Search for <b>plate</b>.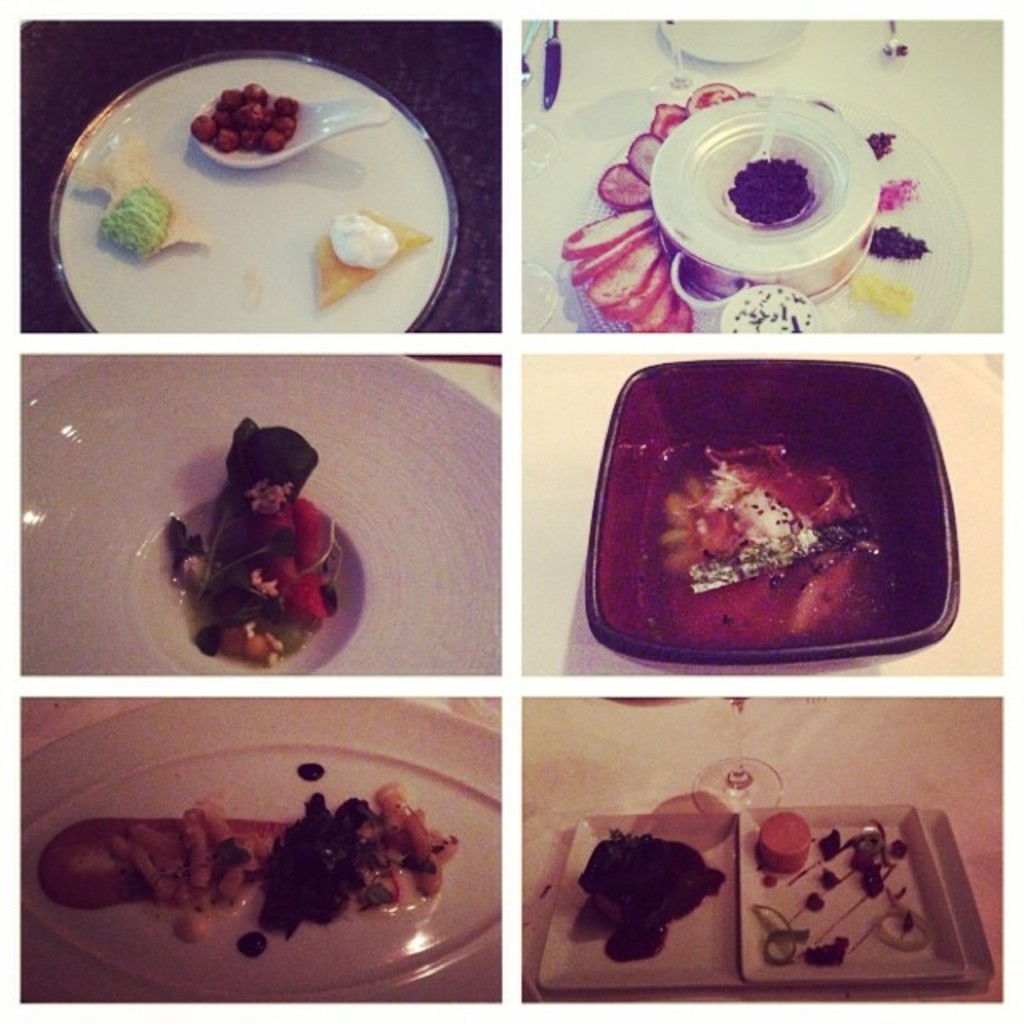
Found at <box>504,110,984,346</box>.
